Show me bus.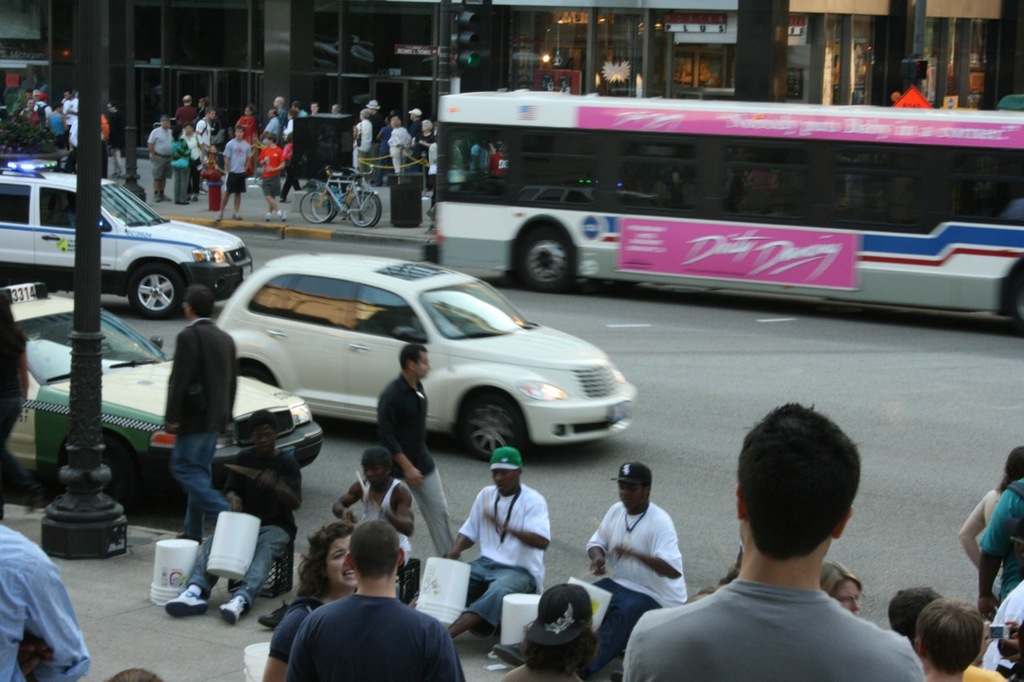
bus is here: 434, 88, 1023, 330.
